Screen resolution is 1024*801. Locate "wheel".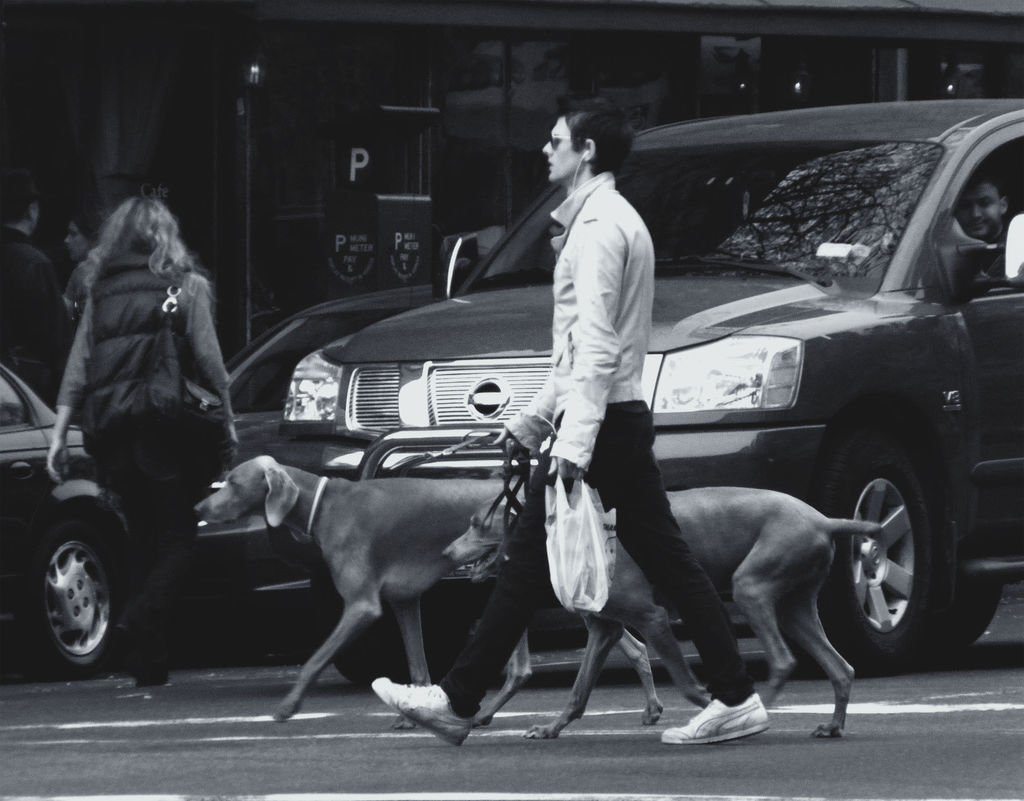
region(313, 576, 468, 692).
